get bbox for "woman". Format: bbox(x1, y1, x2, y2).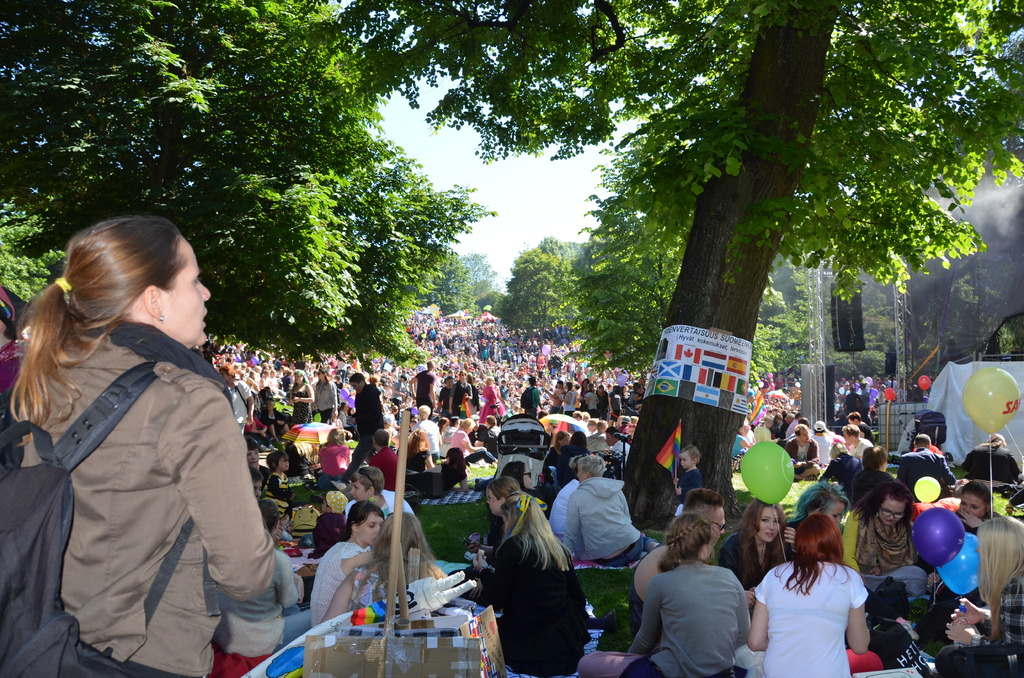
bbox(0, 219, 291, 677).
